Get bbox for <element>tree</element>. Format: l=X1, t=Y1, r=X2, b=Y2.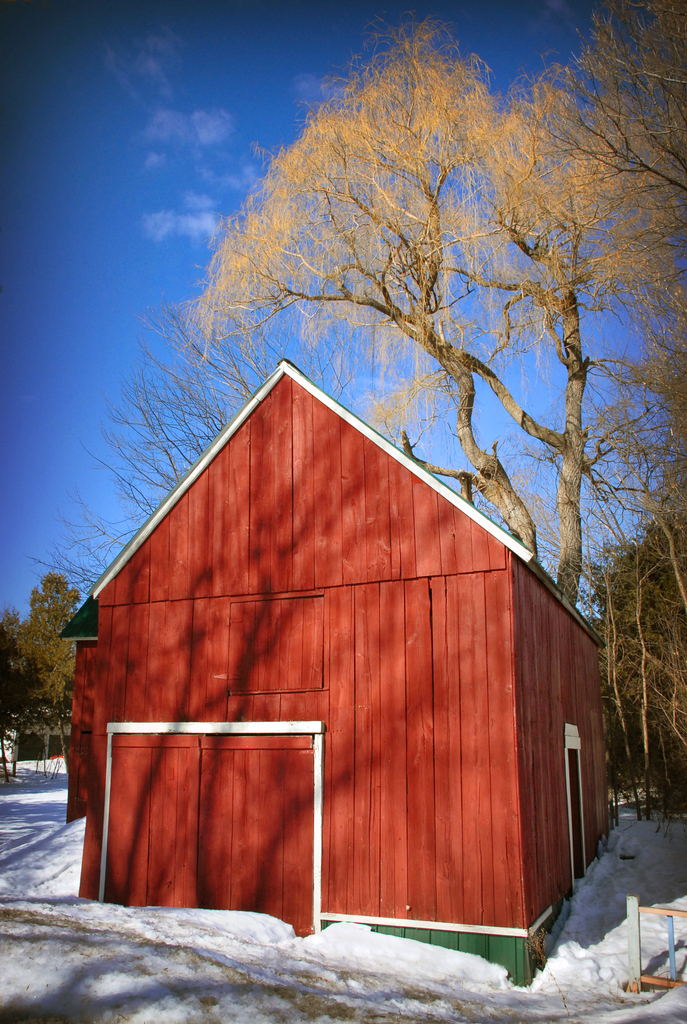
l=0, t=561, r=79, b=727.
